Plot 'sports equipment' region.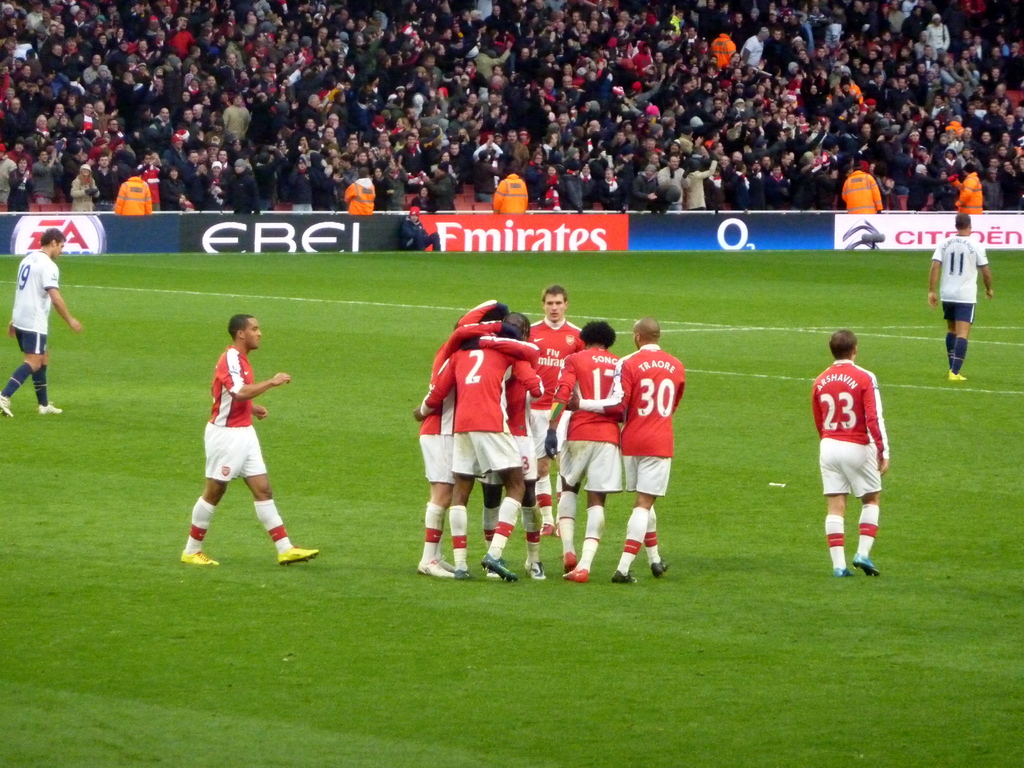
Plotted at bbox=(520, 556, 547, 582).
